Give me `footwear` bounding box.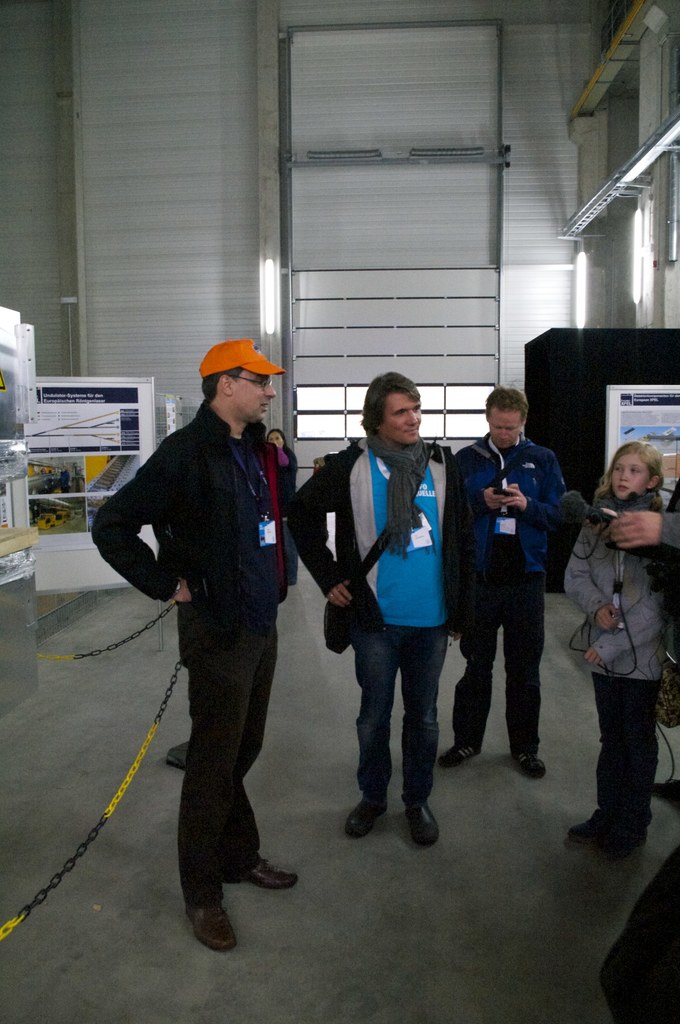
bbox=[344, 793, 394, 831].
